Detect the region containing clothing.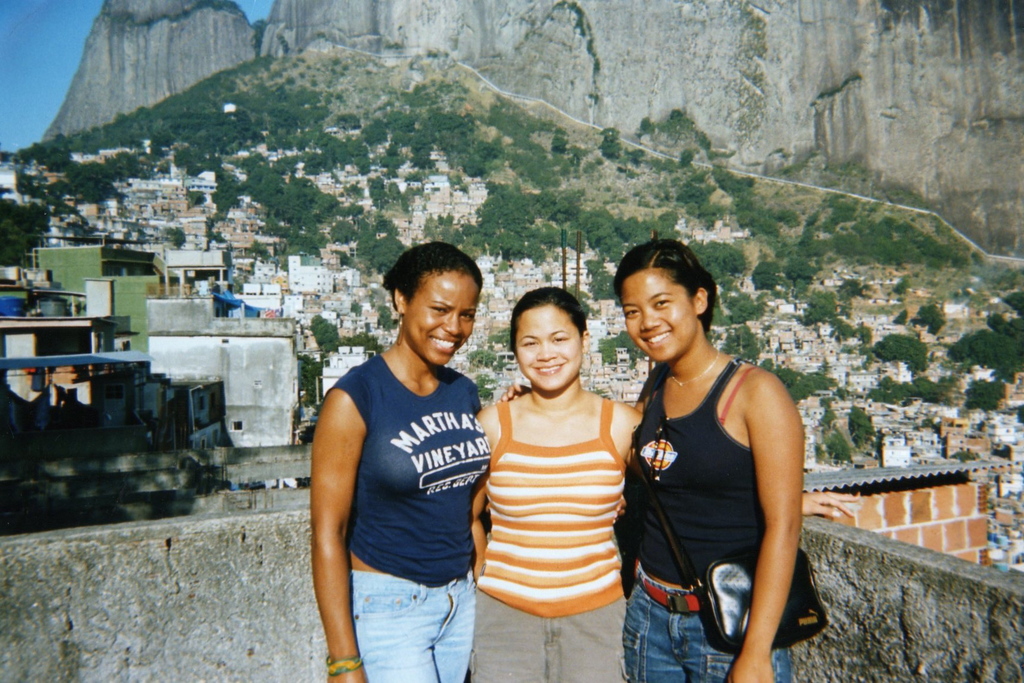
353:570:473:682.
